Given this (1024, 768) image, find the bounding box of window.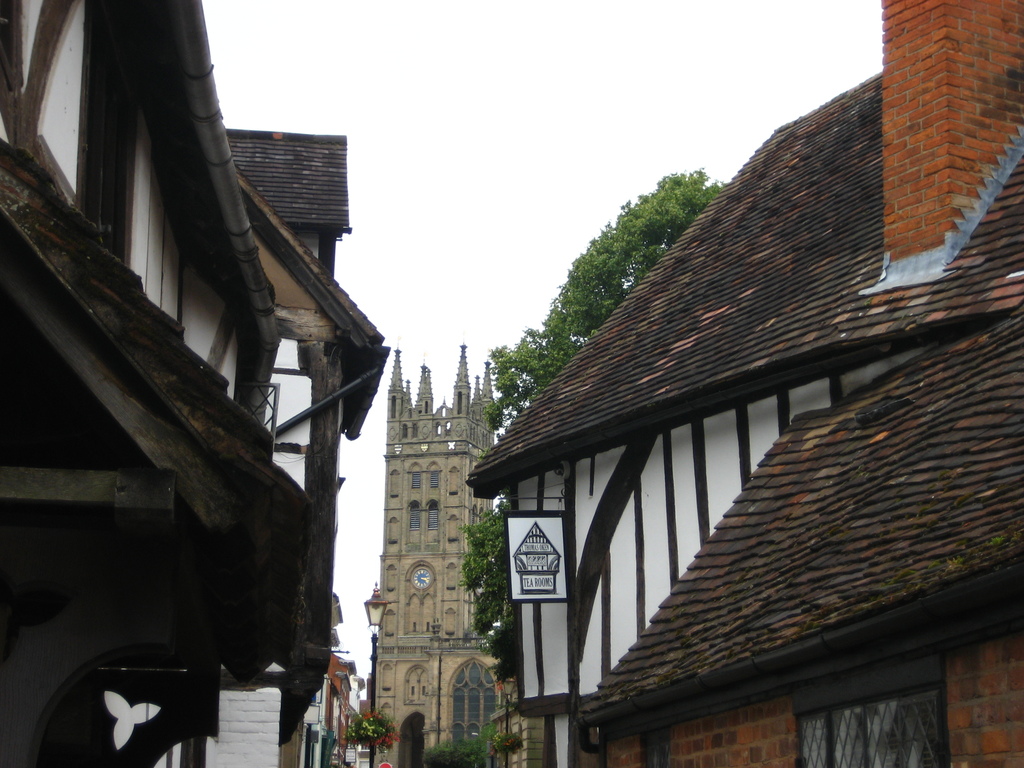
[412, 620, 418, 632].
